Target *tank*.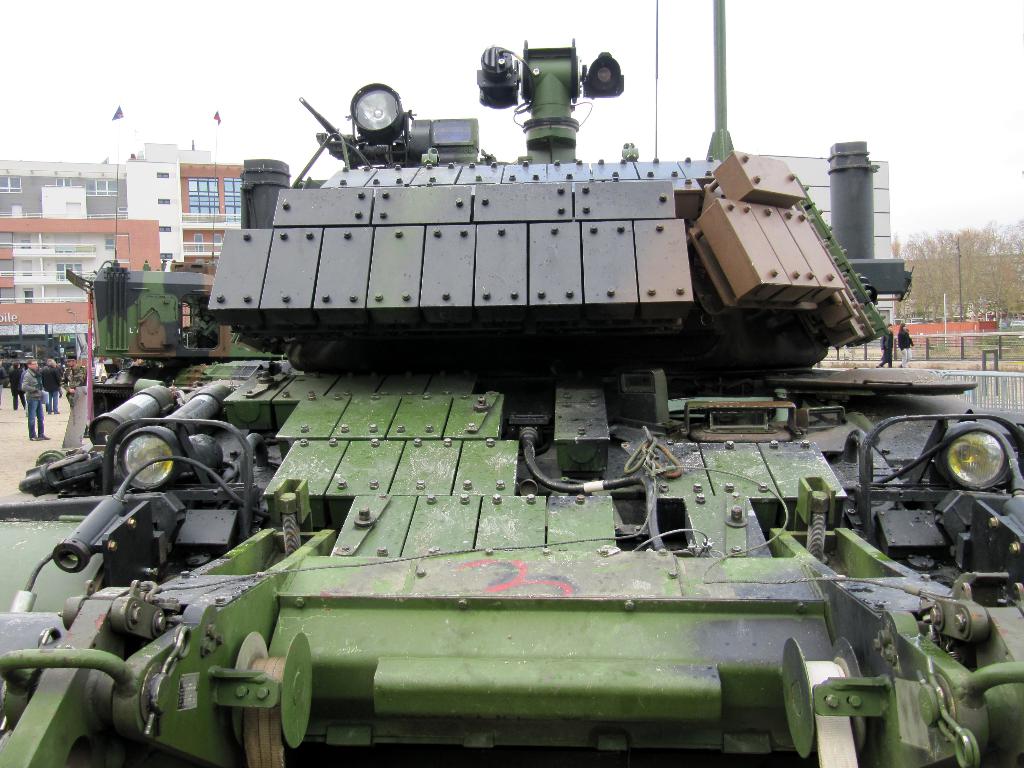
Target region: {"left": 0, "top": 0, "right": 1023, "bottom": 767}.
